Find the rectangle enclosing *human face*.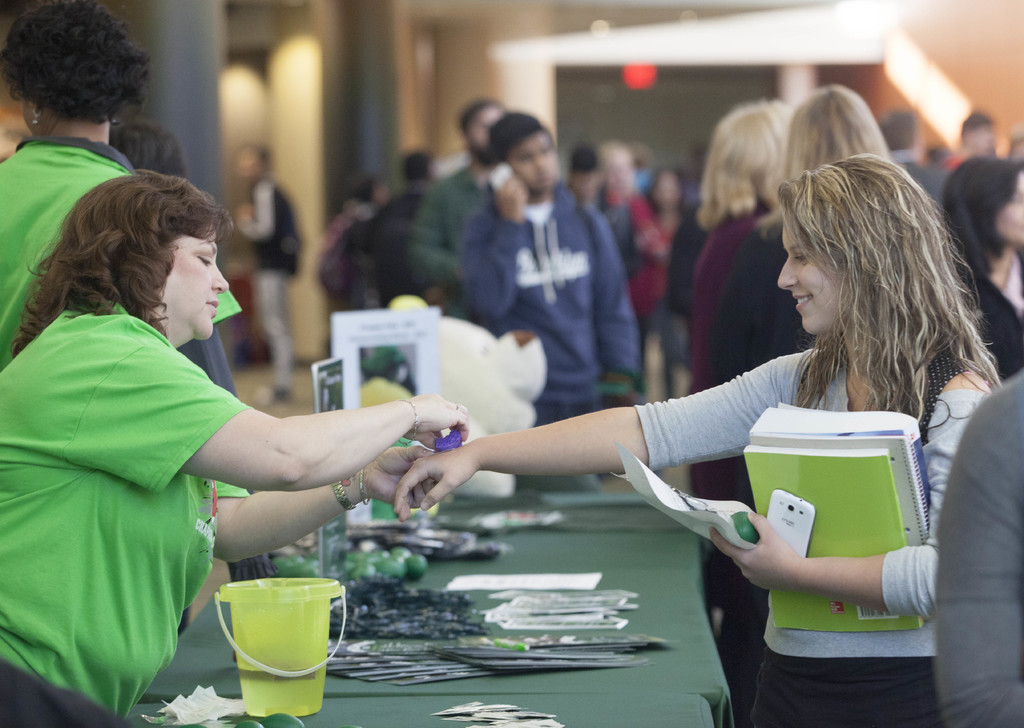
locate(161, 225, 231, 337).
